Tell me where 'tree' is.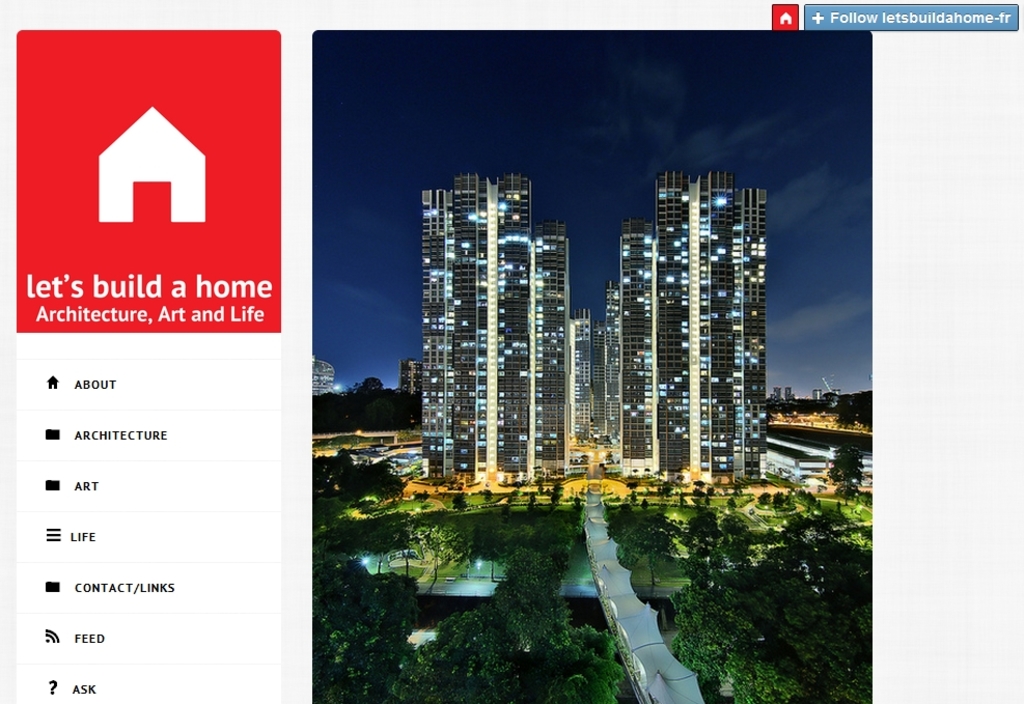
'tree' is at bbox=[828, 439, 861, 510].
